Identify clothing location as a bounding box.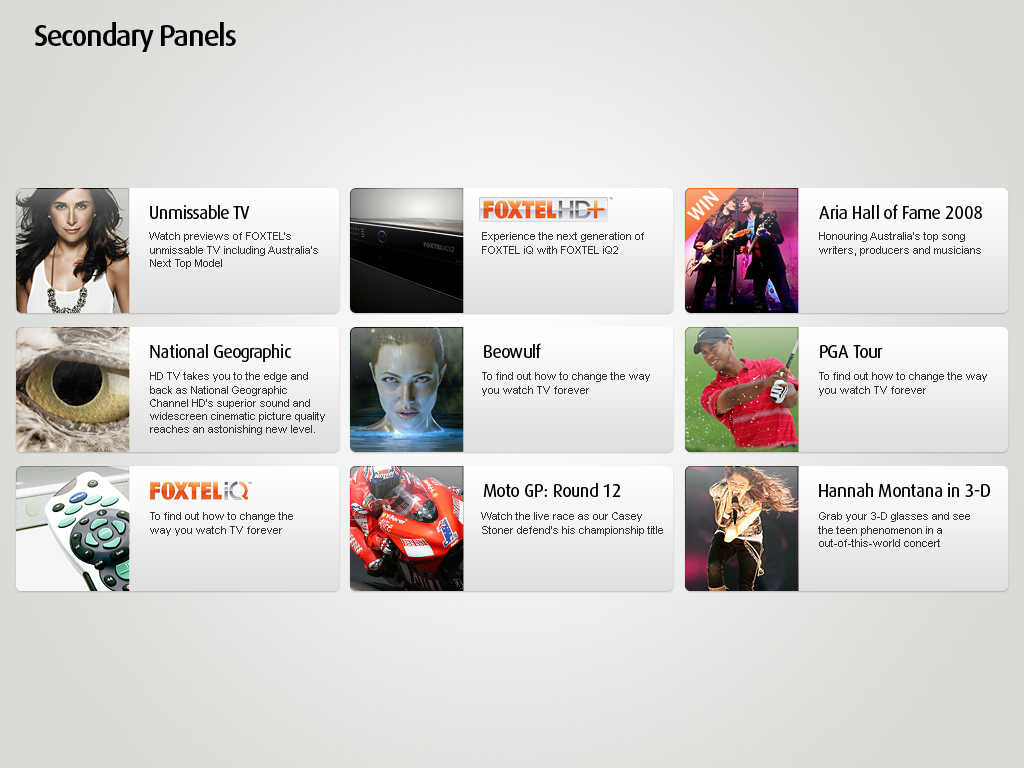
x1=24, y1=238, x2=116, y2=312.
